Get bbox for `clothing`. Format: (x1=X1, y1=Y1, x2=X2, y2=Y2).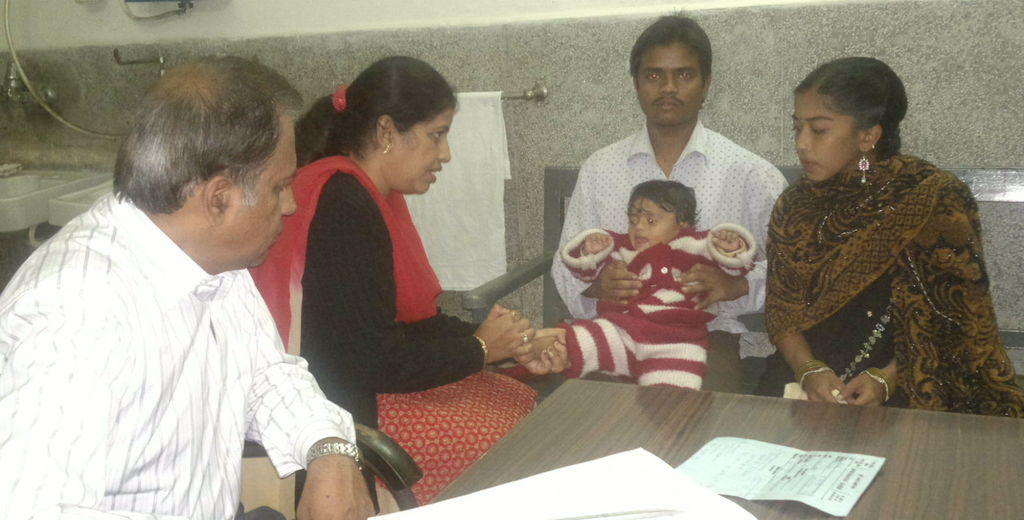
(x1=552, y1=220, x2=761, y2=387).
